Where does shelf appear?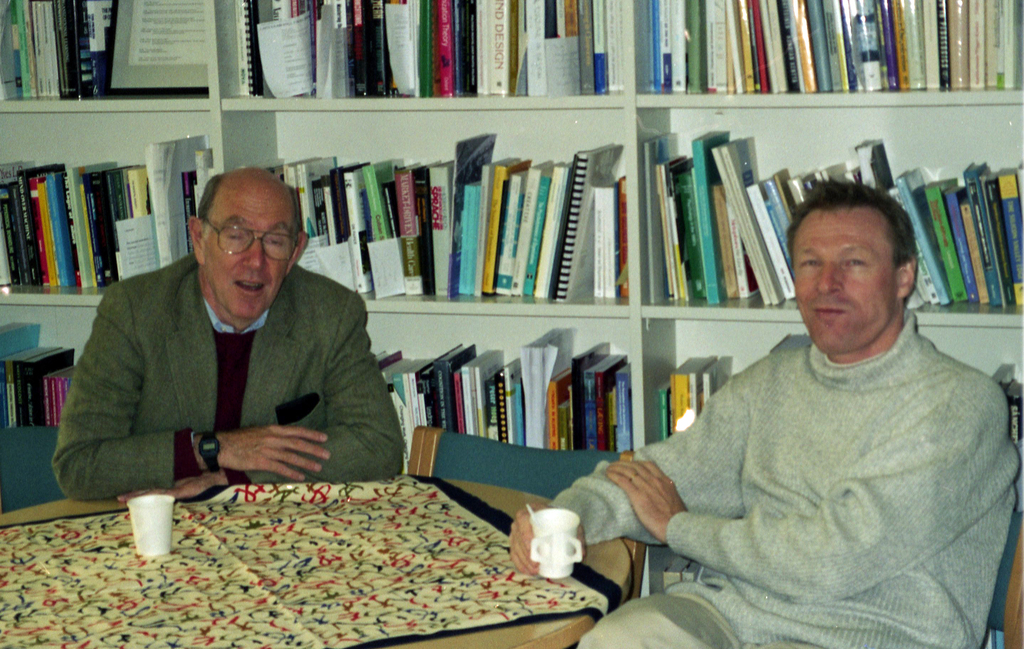
Appears at locate(363, 303, 654, 465).
